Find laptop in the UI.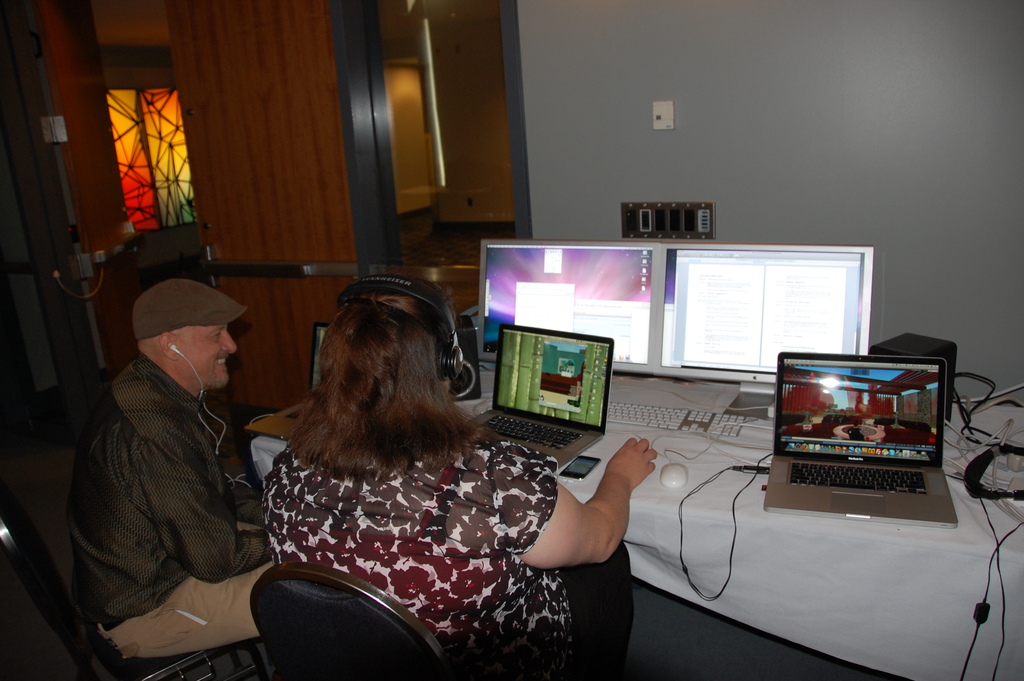
UI element at 790 345 953 515.
